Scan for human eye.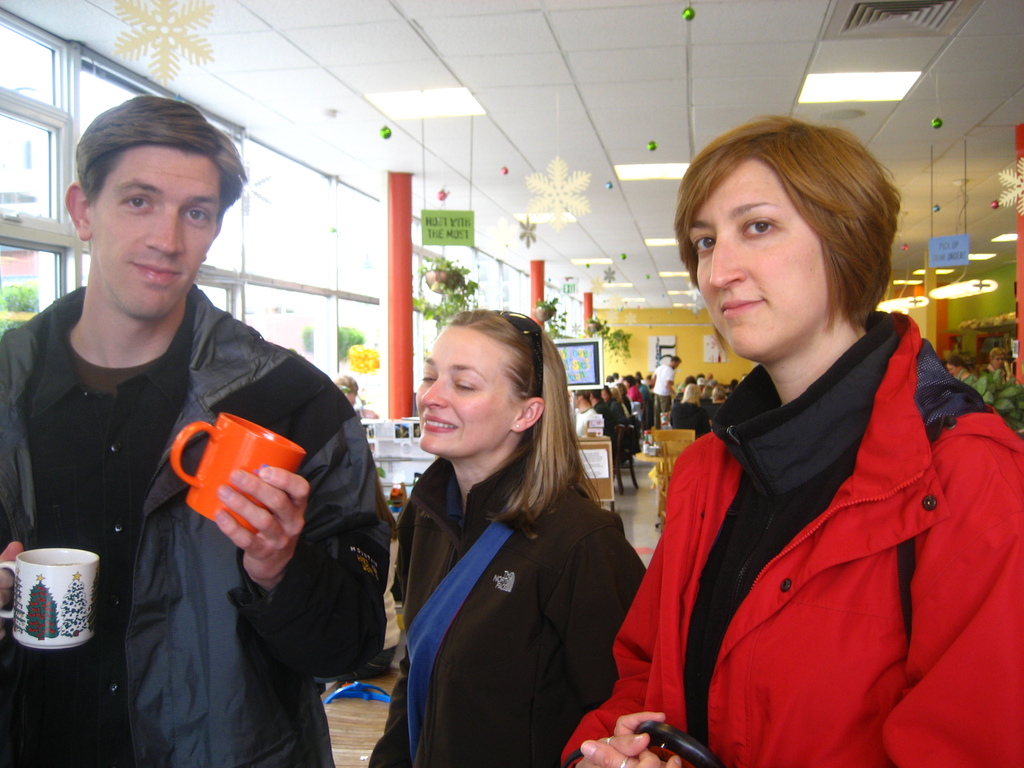
Scan result: (120, 189, 156, 213).
